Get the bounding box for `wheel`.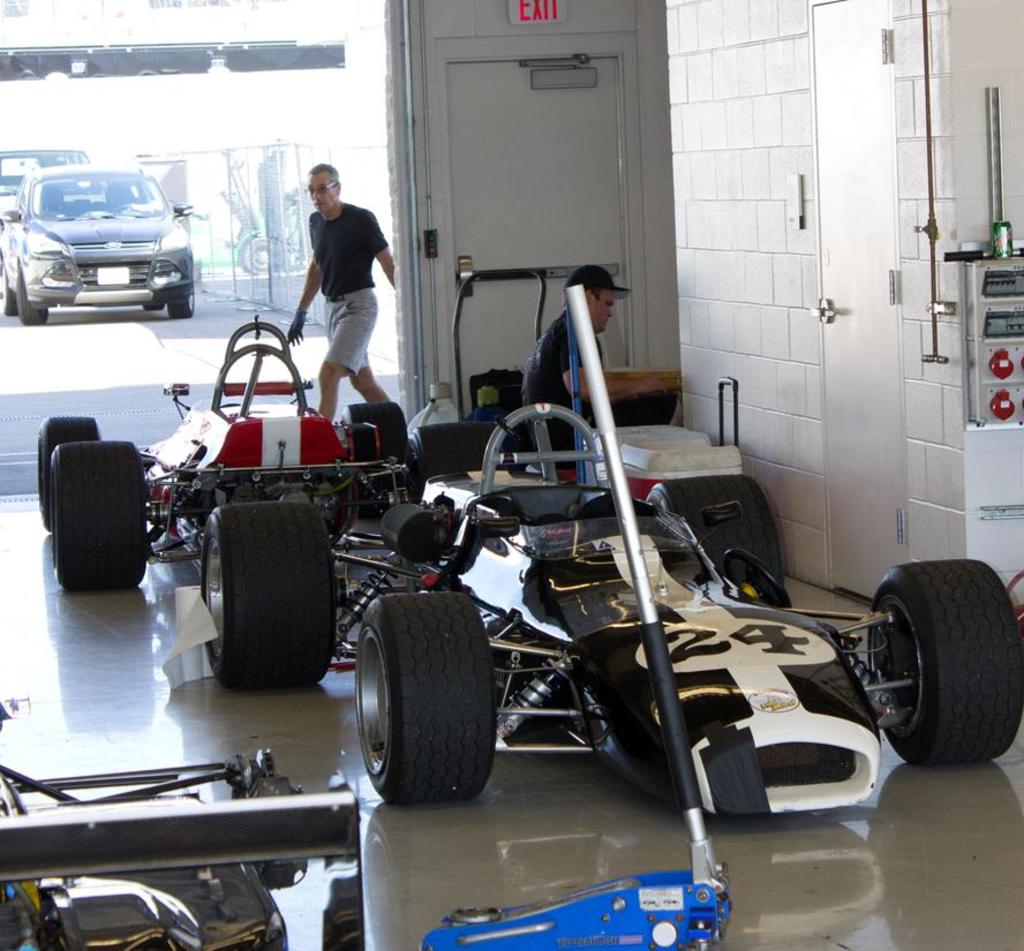
bbox=[355, 593, 496, 802].
